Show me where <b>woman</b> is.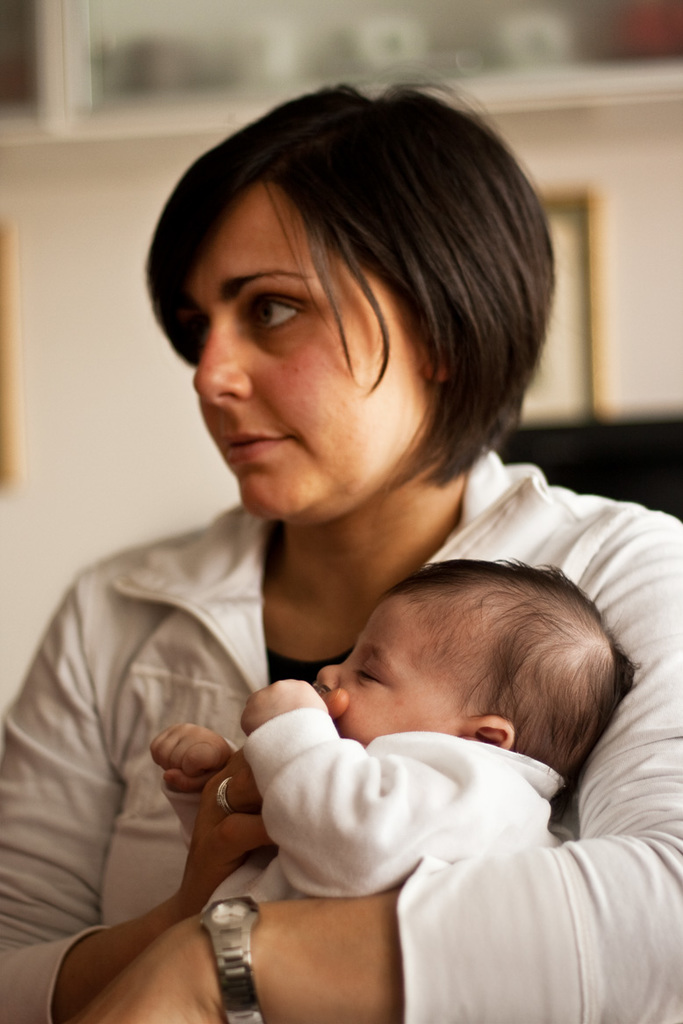
<b>woman</b> is at region(17, 102, 634, 1023).
